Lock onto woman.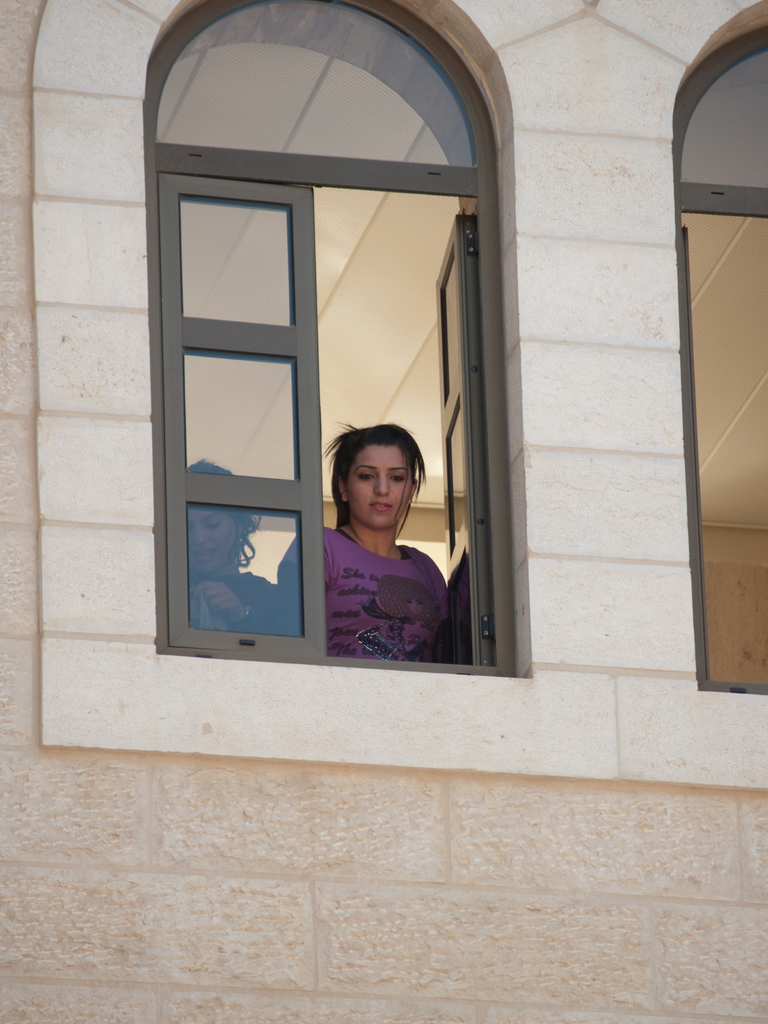
Locked: [186,461,291,634].
